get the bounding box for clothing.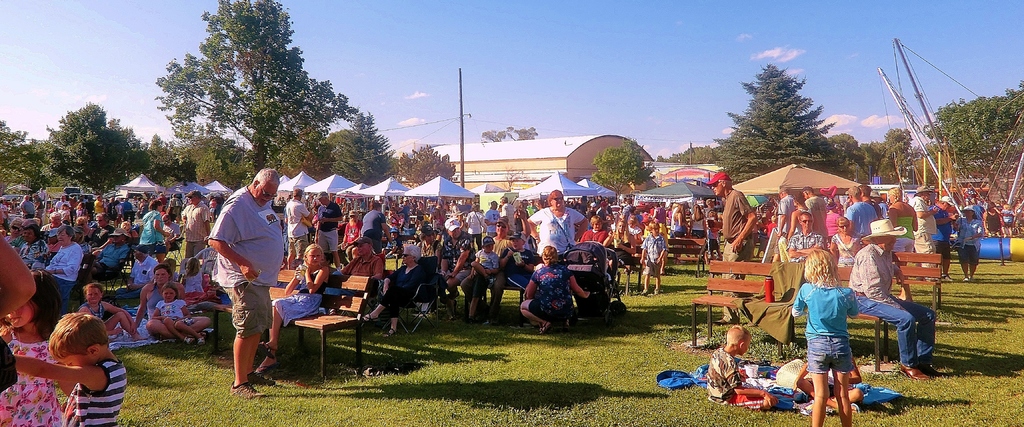
888, 200, 913, 216.
